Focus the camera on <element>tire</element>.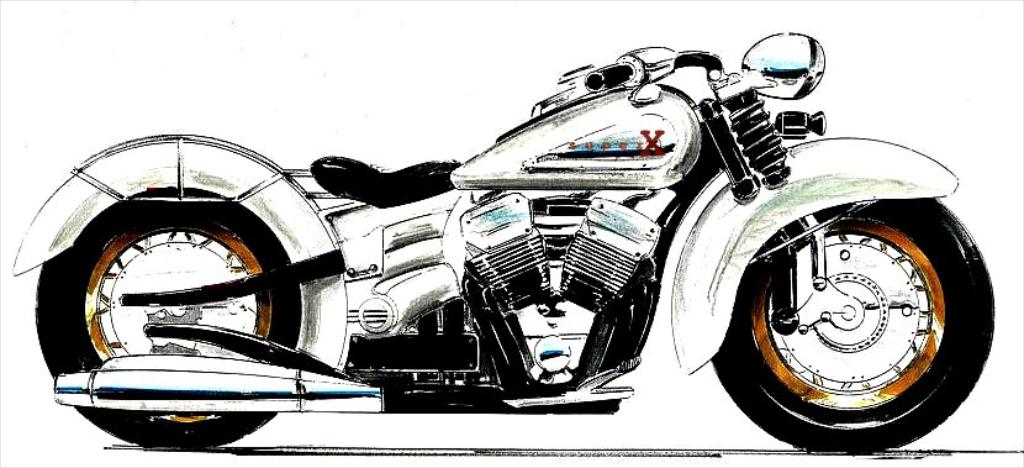
Focus region: bbox=(31, 189, 301, 447).
